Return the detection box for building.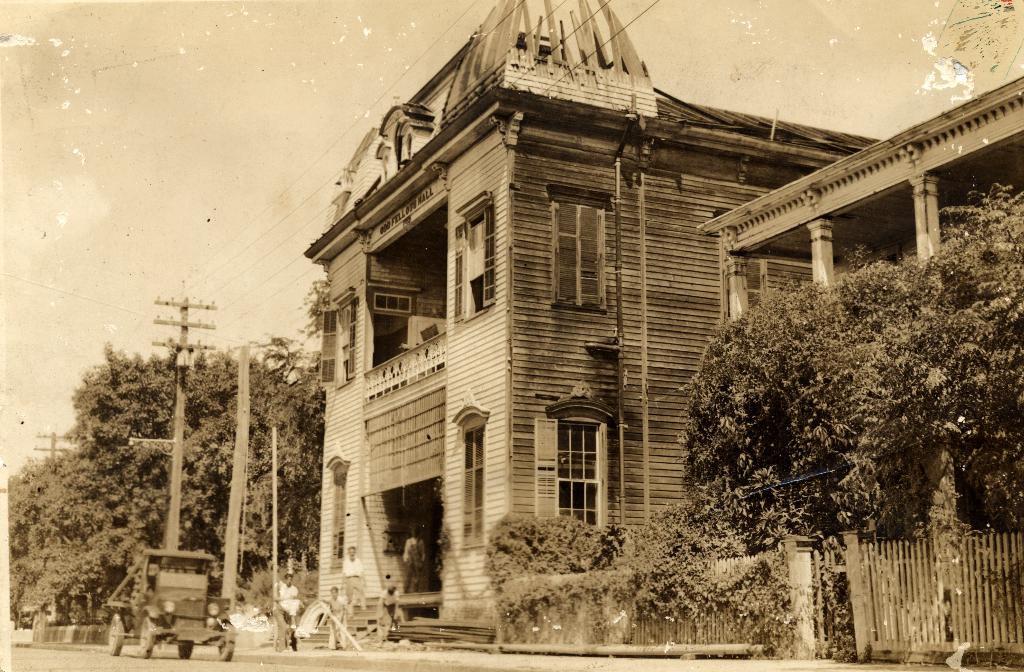
{"x1": 701, "y1": 79, "x2": 1023, "y2": 538}.
